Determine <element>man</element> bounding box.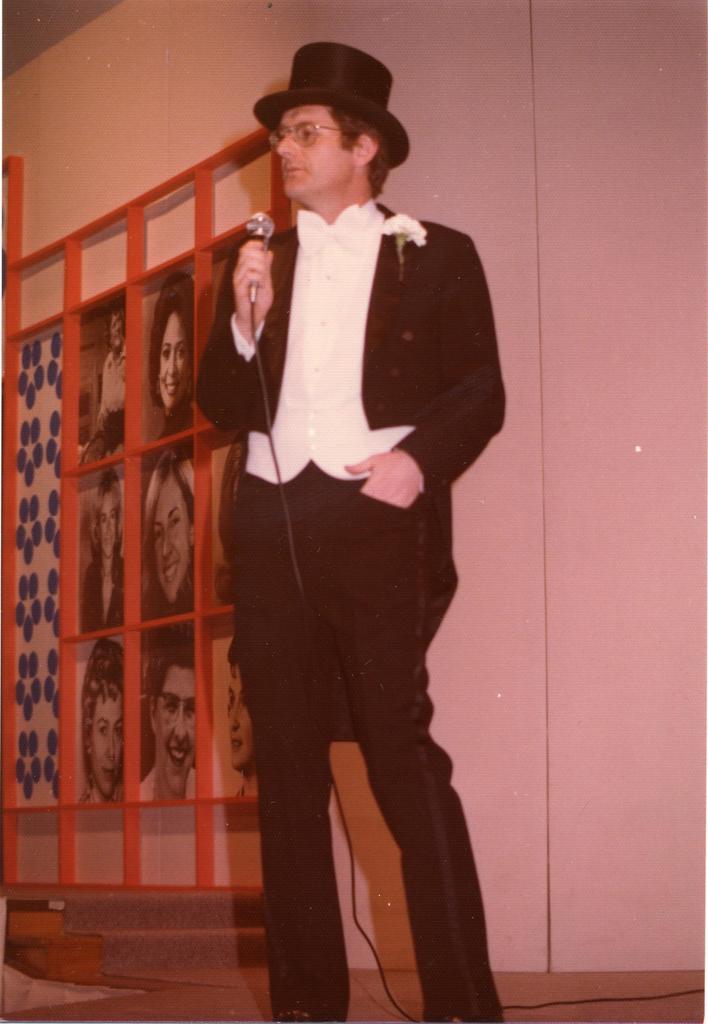
Determined: {"x1": 91, "y1": 300, "x2": 133, "y2": 459}.
